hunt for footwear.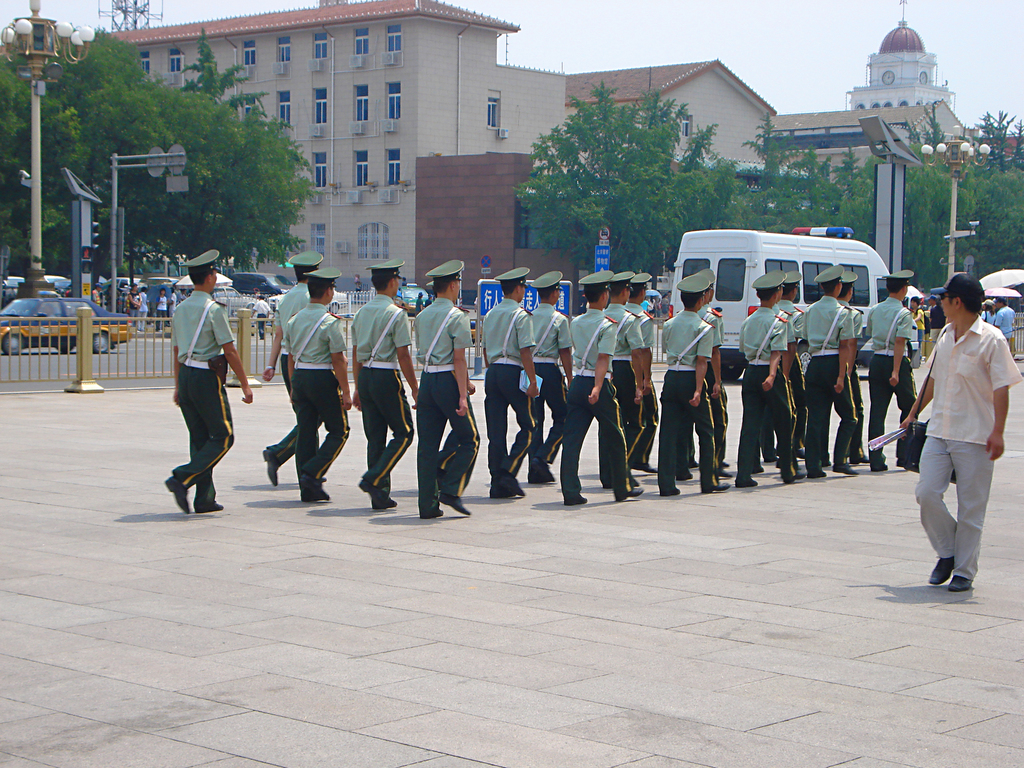
Hunted down at 721:460:728:467.
